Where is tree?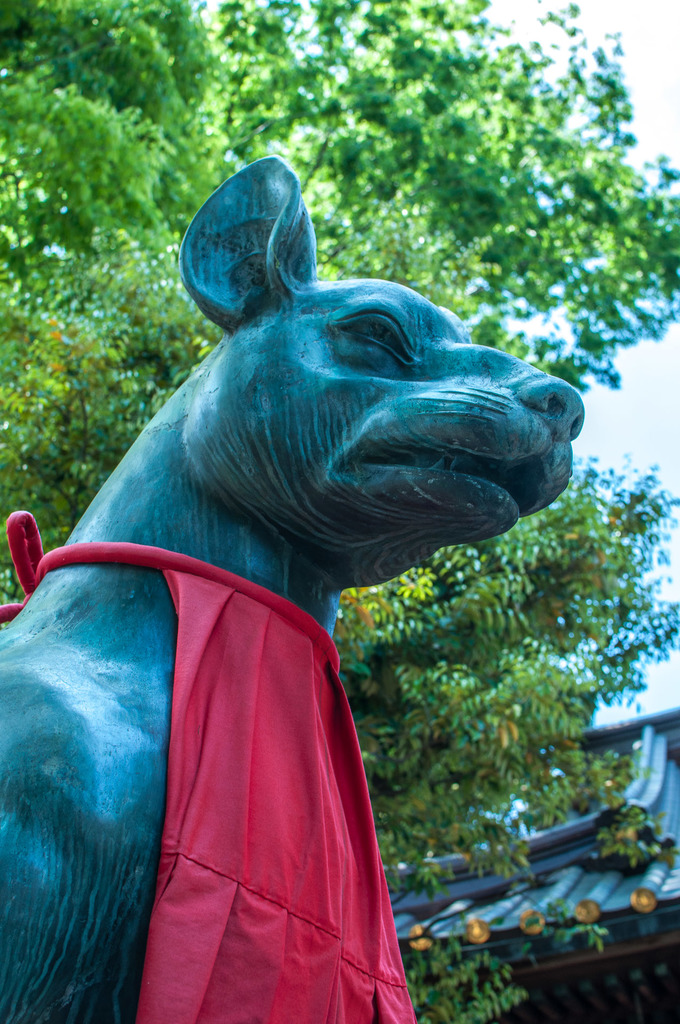
(left=0, top=0, right=679, bottom=1023).
